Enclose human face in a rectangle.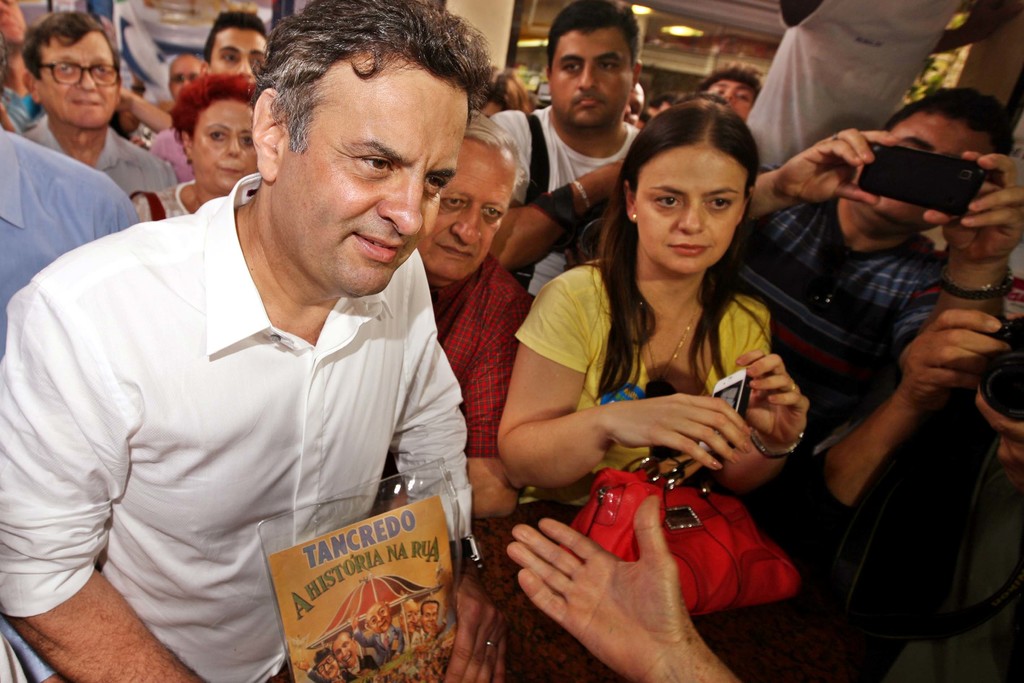
[x1=168, y1=55, x2=202, y2=103].
